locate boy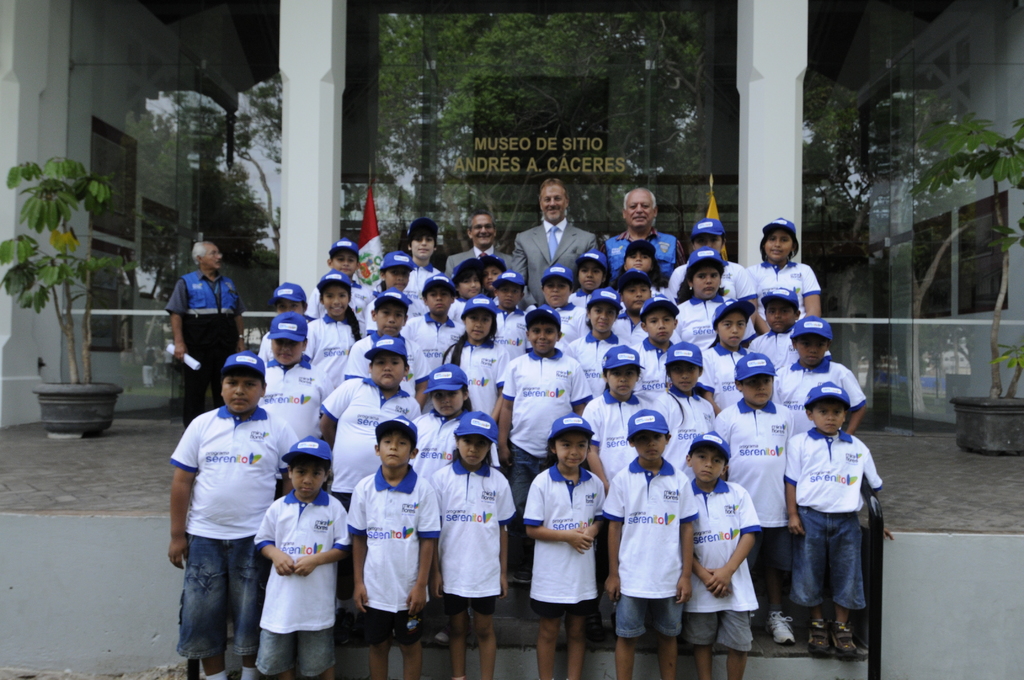
bbox=(167, 350, 305, 679)
